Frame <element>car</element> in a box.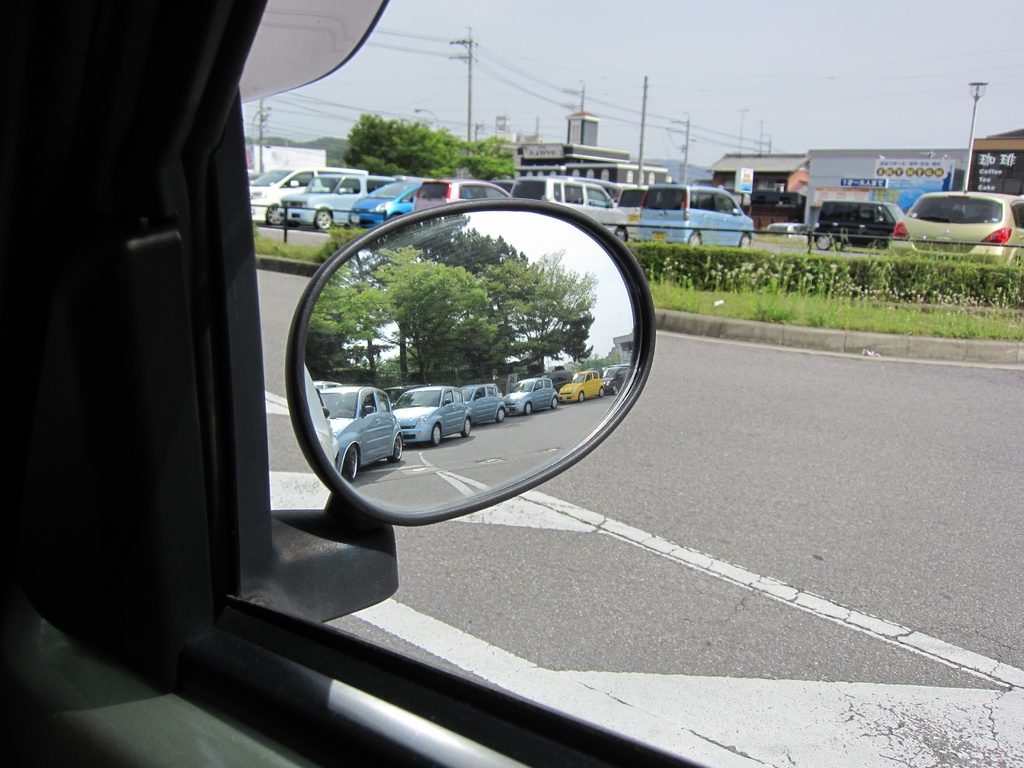
465/383/508/421.
